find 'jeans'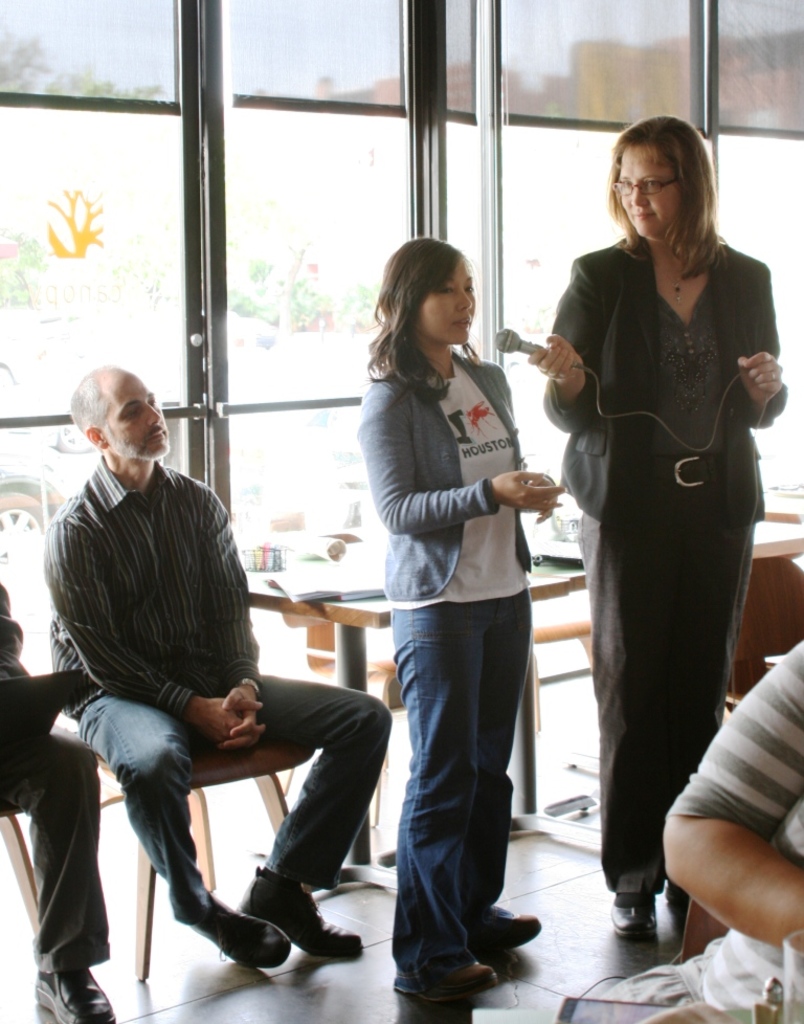
locate(79, 673, 393, 929)
